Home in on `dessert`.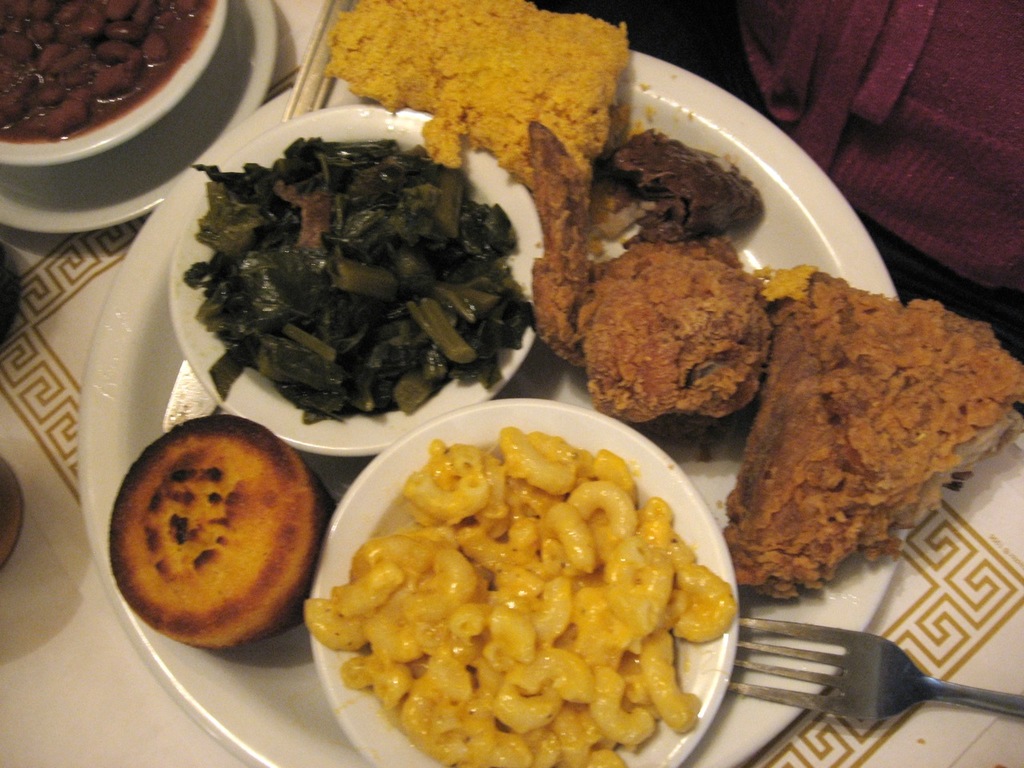
Homed in at 532/126/588/354.
